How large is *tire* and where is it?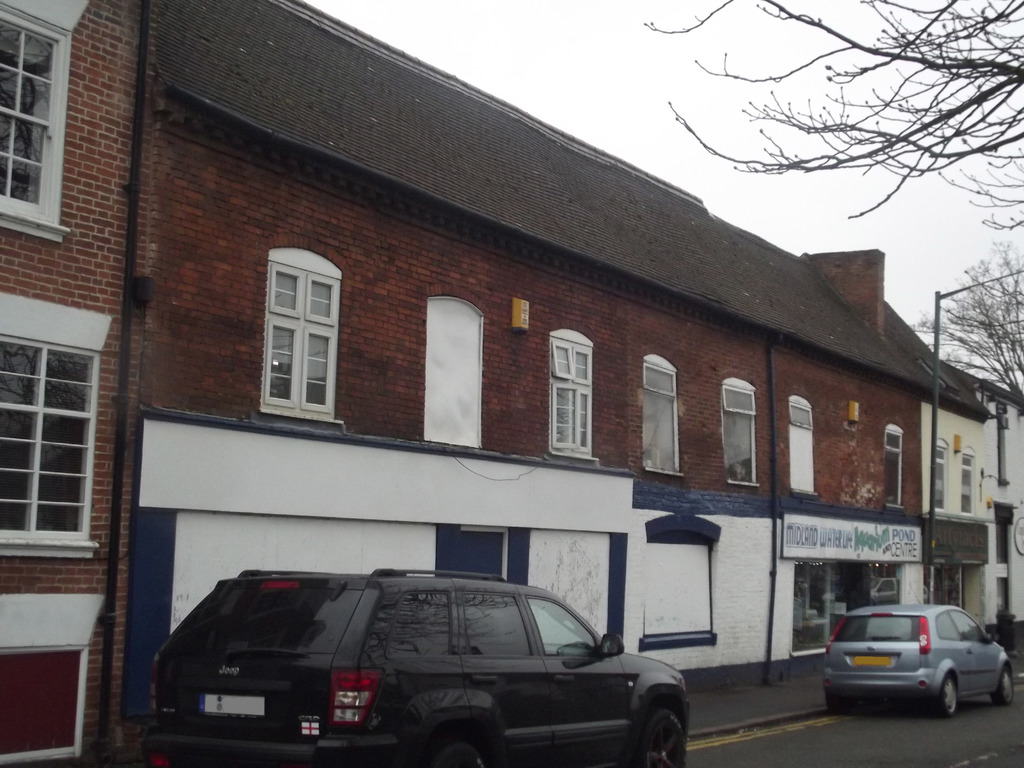
Bounding box: locate(628, 698, 684, 767).
